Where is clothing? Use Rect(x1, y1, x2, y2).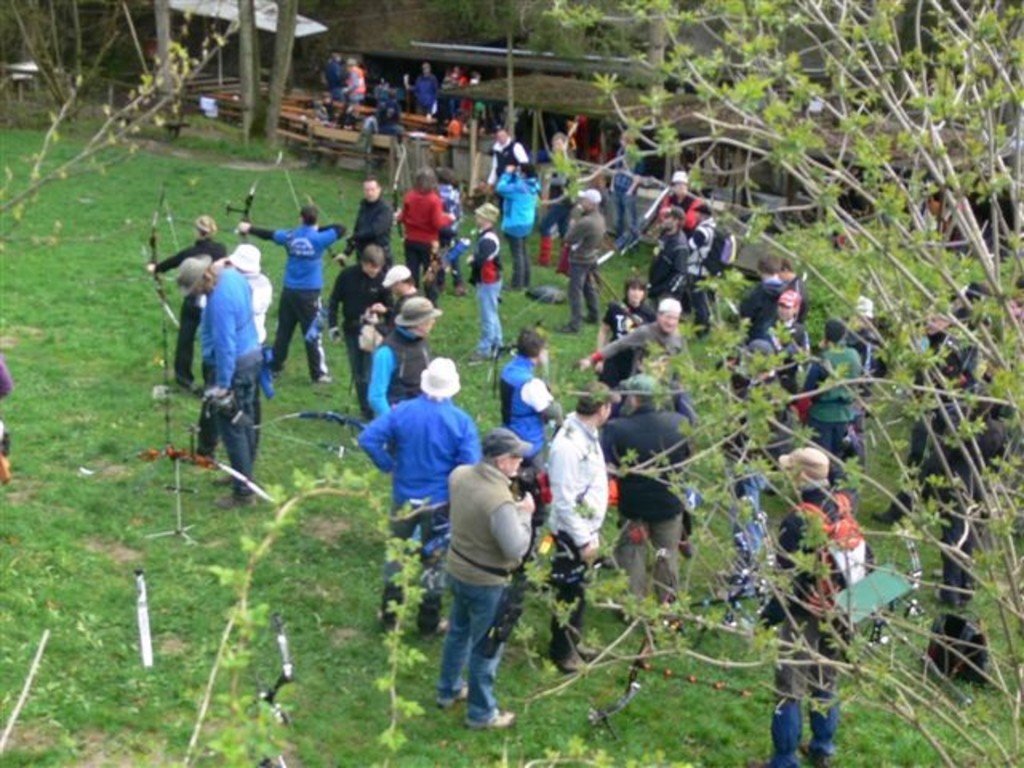
Rect(198, 267, 264, 499).
